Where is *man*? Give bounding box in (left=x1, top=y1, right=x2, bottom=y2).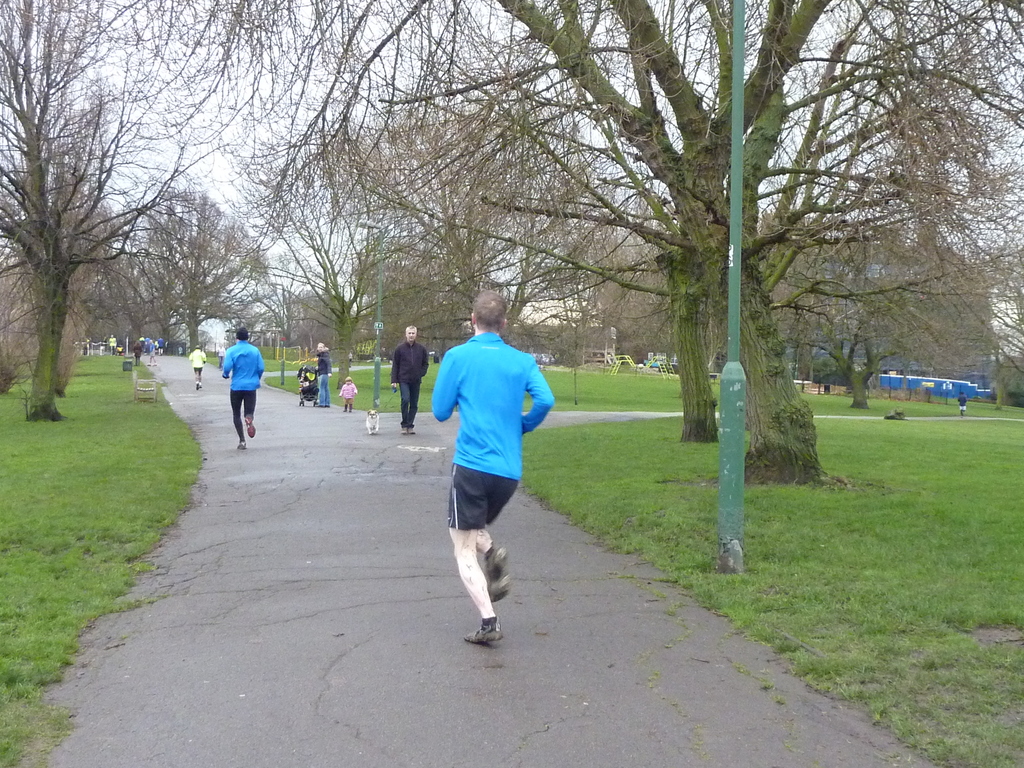
(left=427, top=288, right=551, bottom=643).
